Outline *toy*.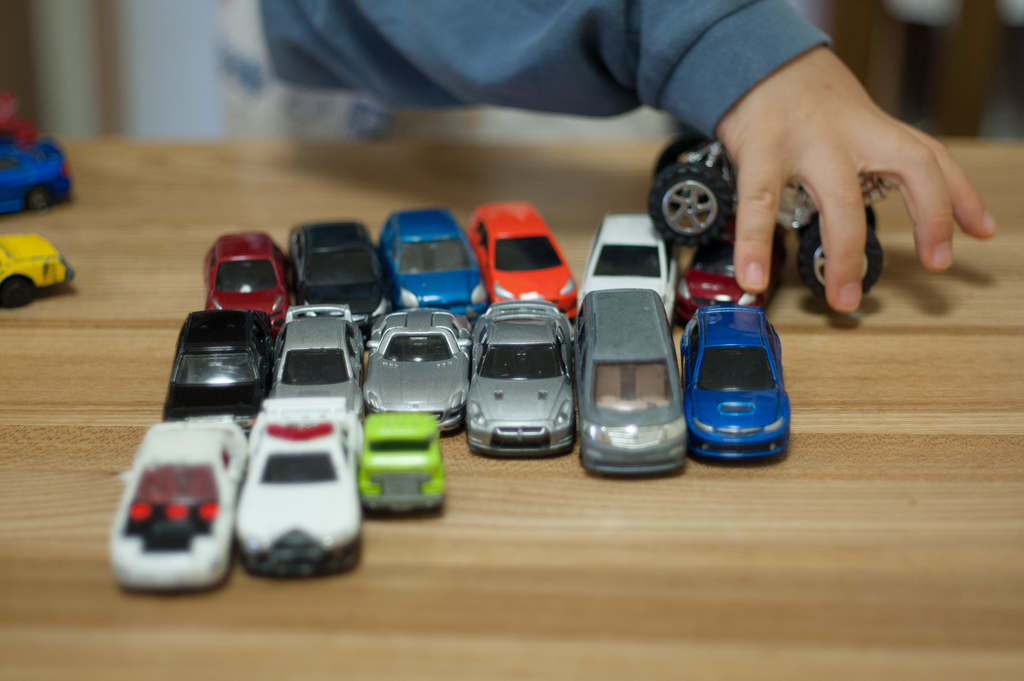
Outline: 113:413:249:591.
